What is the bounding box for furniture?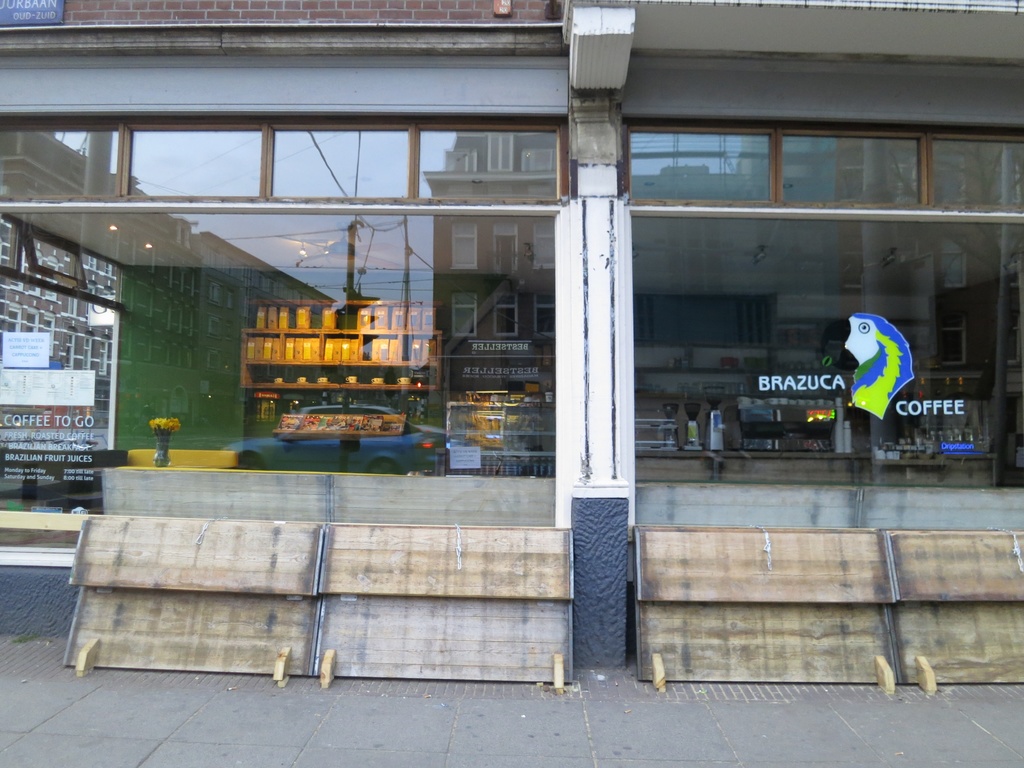
[x1=631, y1=482, x2=862, y2=523].
